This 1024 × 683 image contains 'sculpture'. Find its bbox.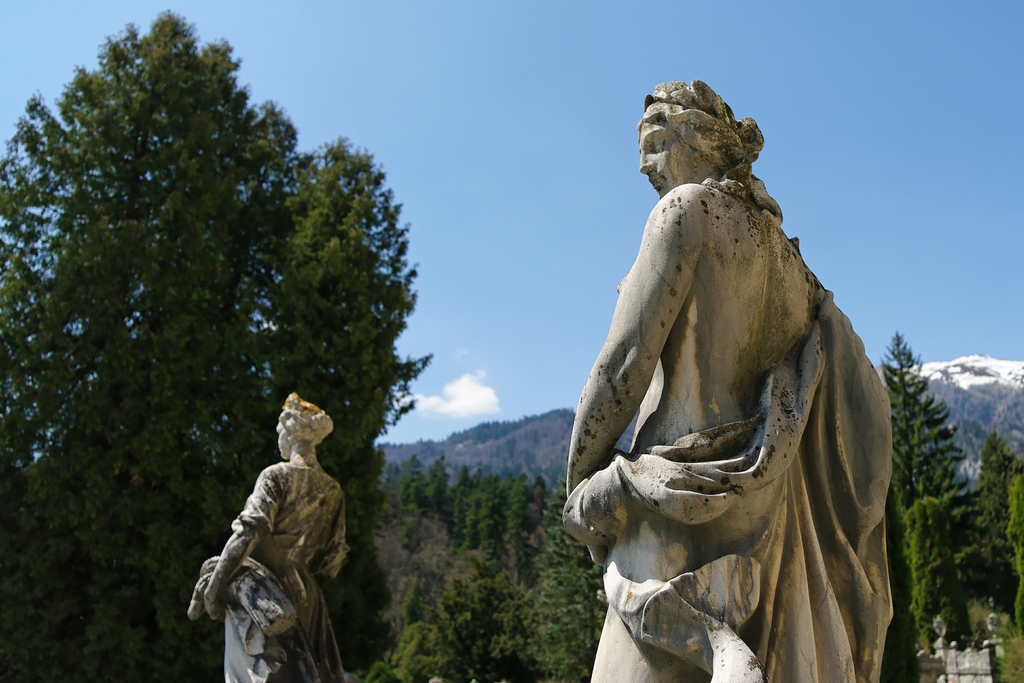
(left=188, top=392, right=348, bottom=682).
